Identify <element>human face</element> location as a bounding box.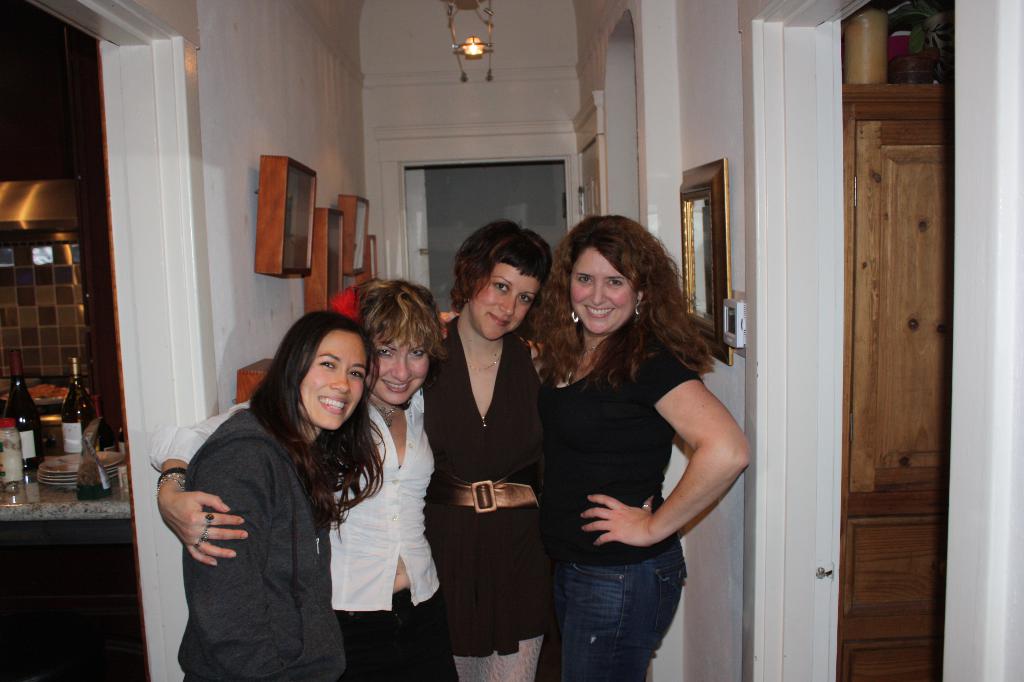
(296, 327, 368, 430).
